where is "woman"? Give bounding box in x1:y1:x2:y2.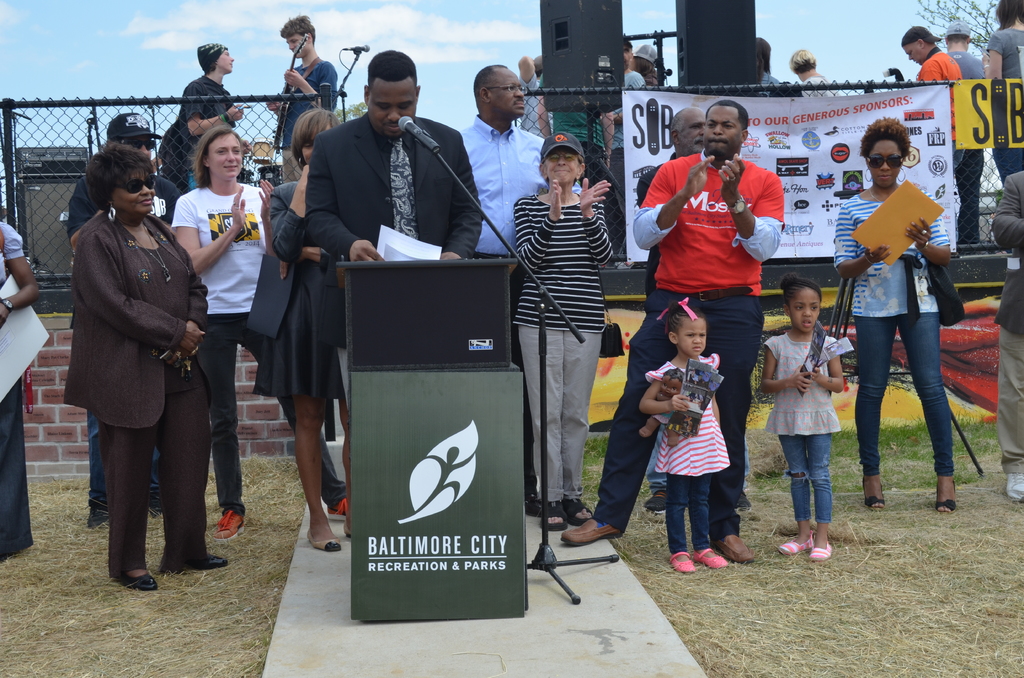
63:138:227:592.
